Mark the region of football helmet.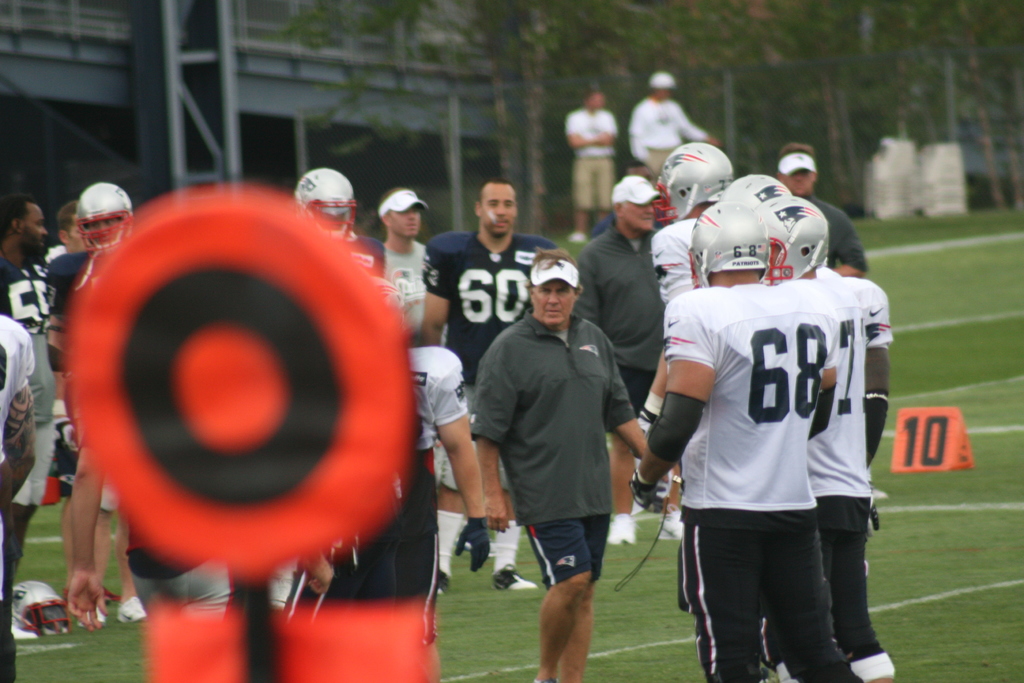
Region: x1=691 y1=202 x2=769 y2=283.
